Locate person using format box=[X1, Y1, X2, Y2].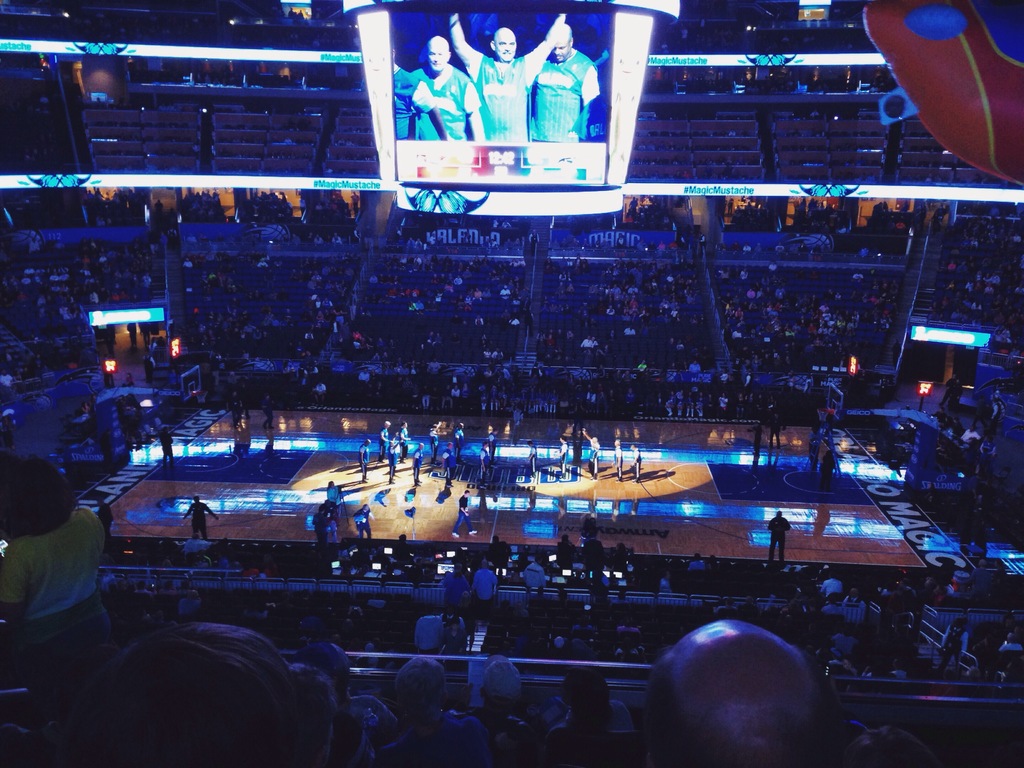
box=[135, 321, 156, 354].
